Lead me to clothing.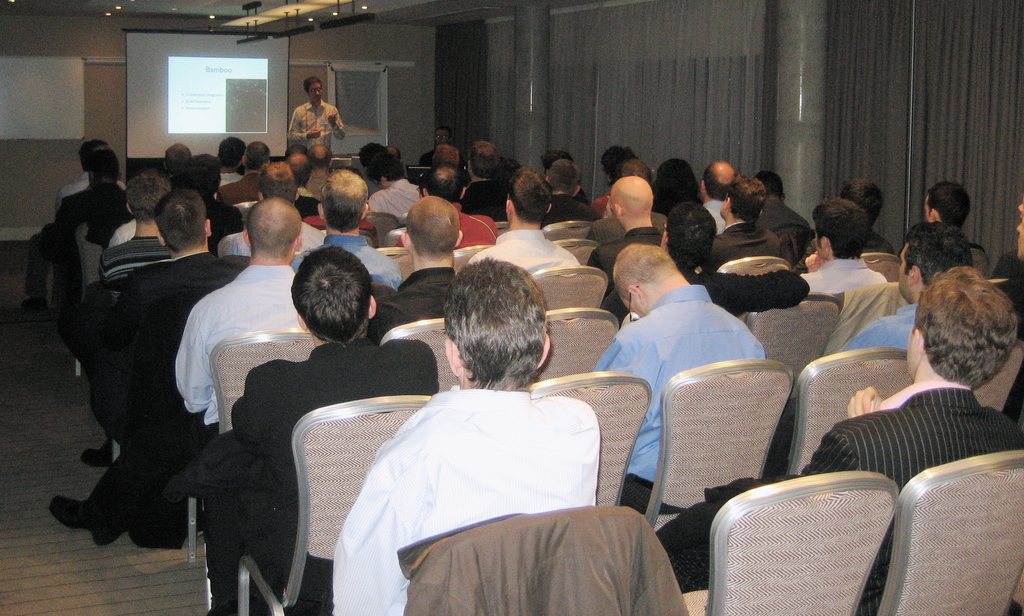
Lead to [left=24, top=165, right=130, bottom=302].
